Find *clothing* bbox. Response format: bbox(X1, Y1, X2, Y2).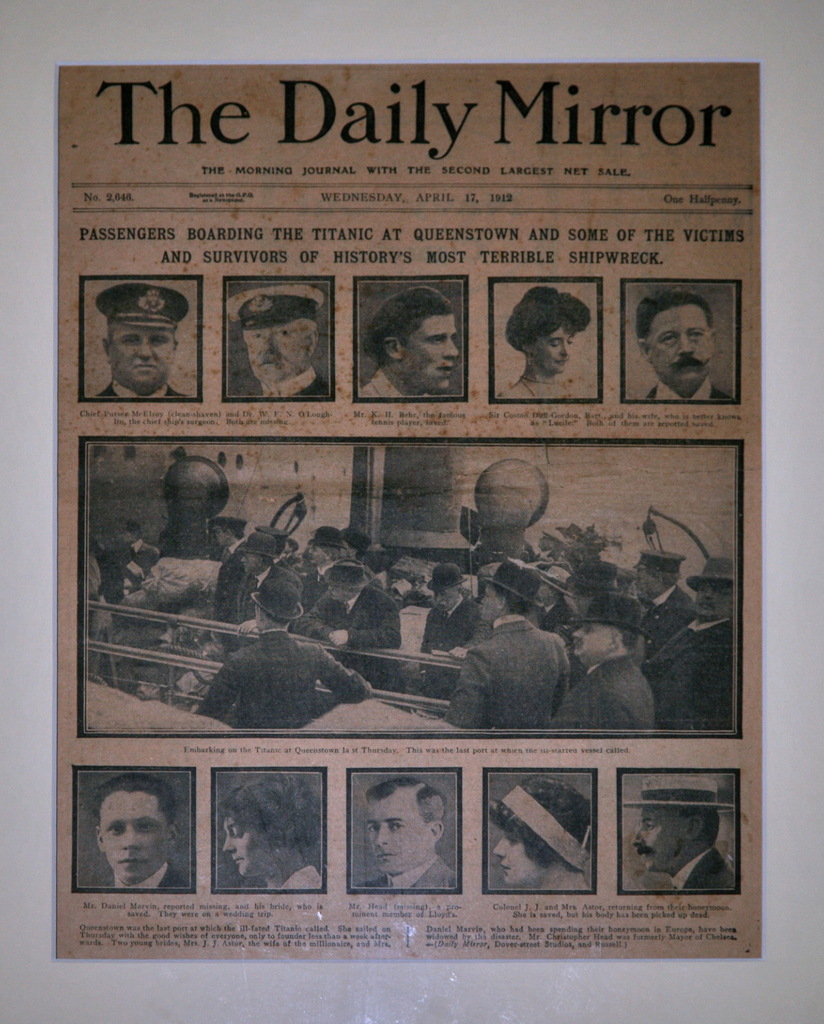
bbox(361, 854, 459, 889).
